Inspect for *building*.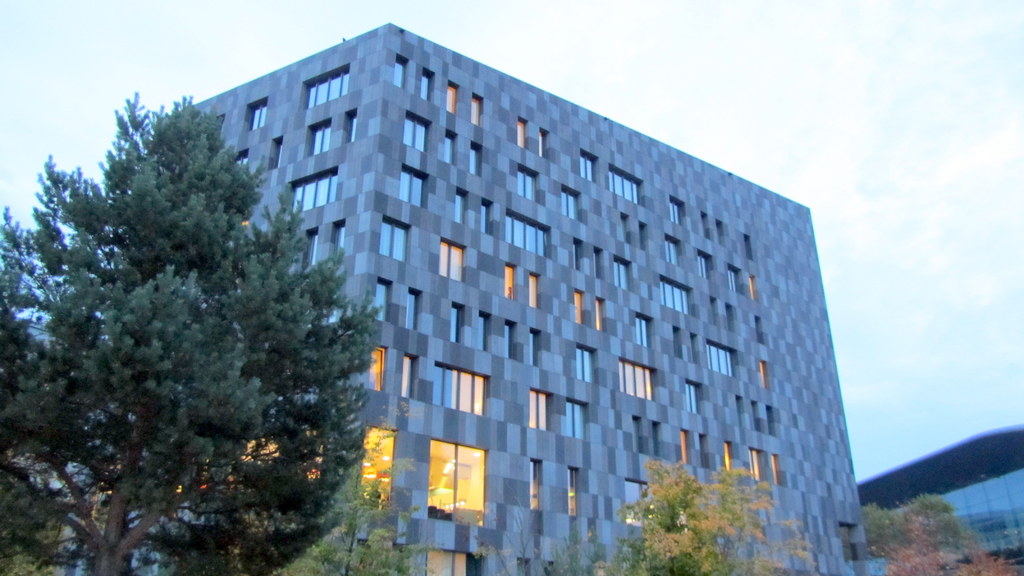
Inspection: crop(851, 427, 1023, 575).
